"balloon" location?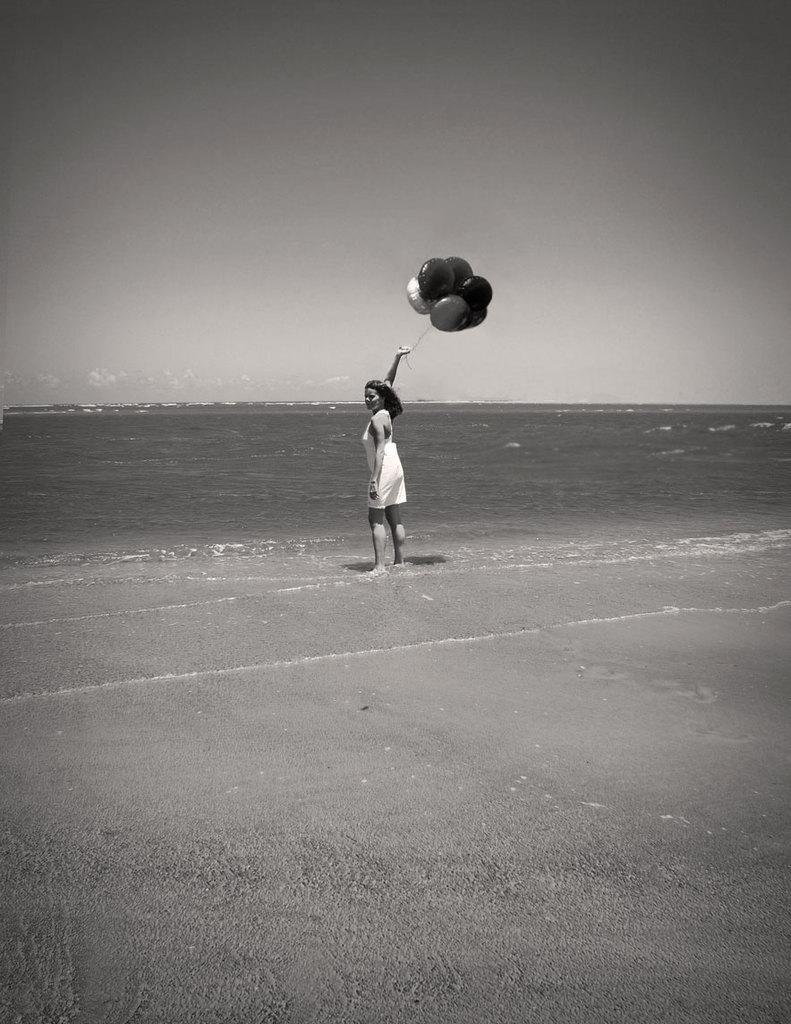
select_region(447, 255, 472, 286)
